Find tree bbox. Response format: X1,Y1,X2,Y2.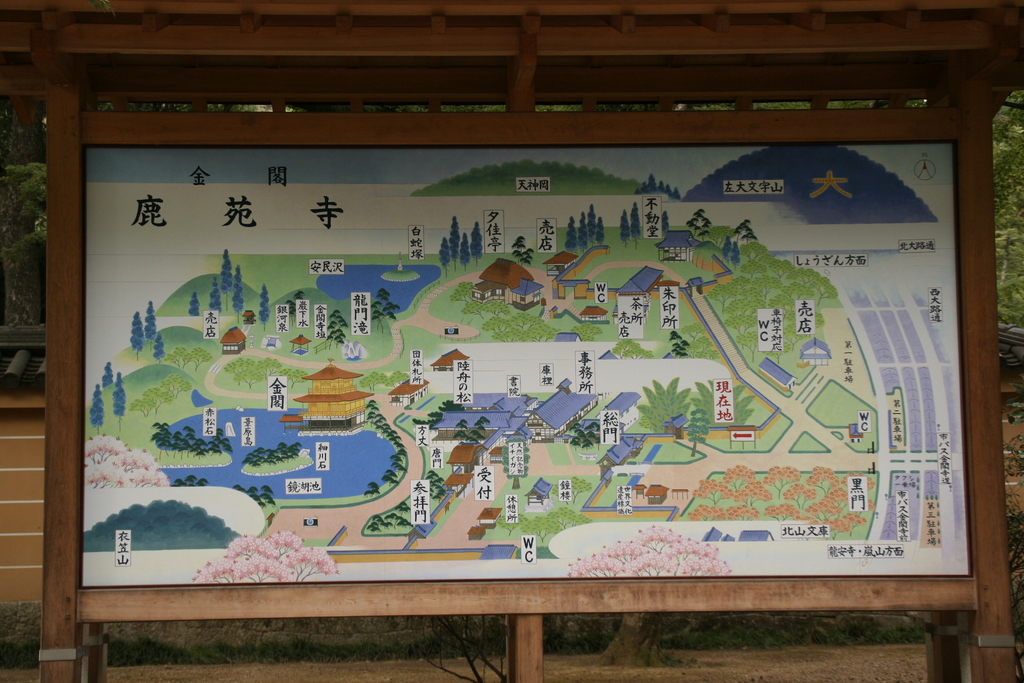
369,290,403,334.
